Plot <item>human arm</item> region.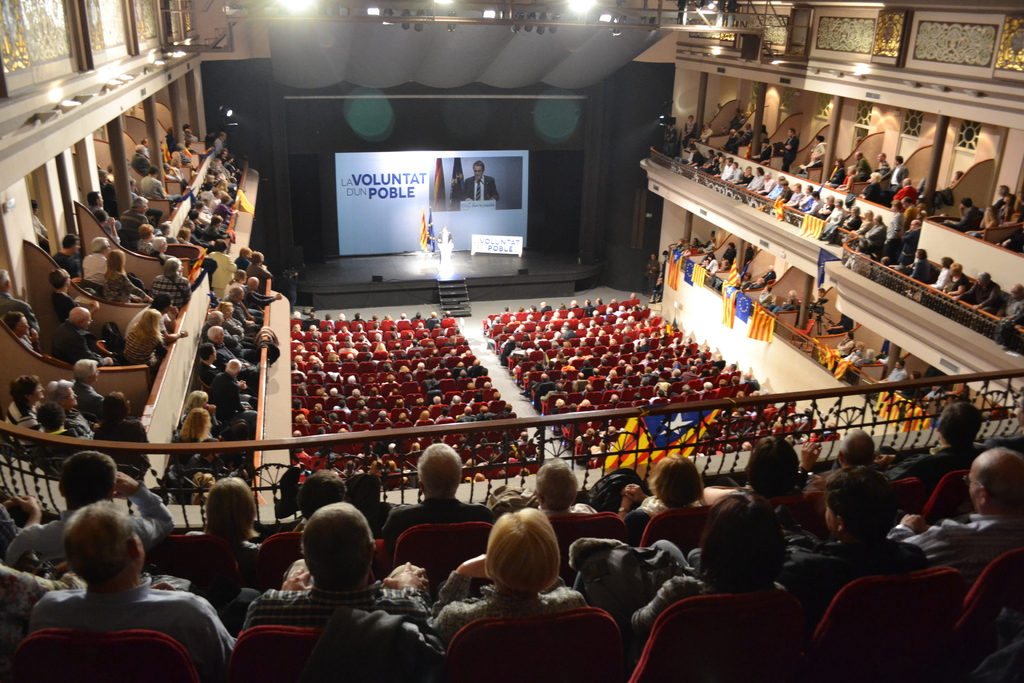
Plotted at BBox(165, 165, 182, 183).
